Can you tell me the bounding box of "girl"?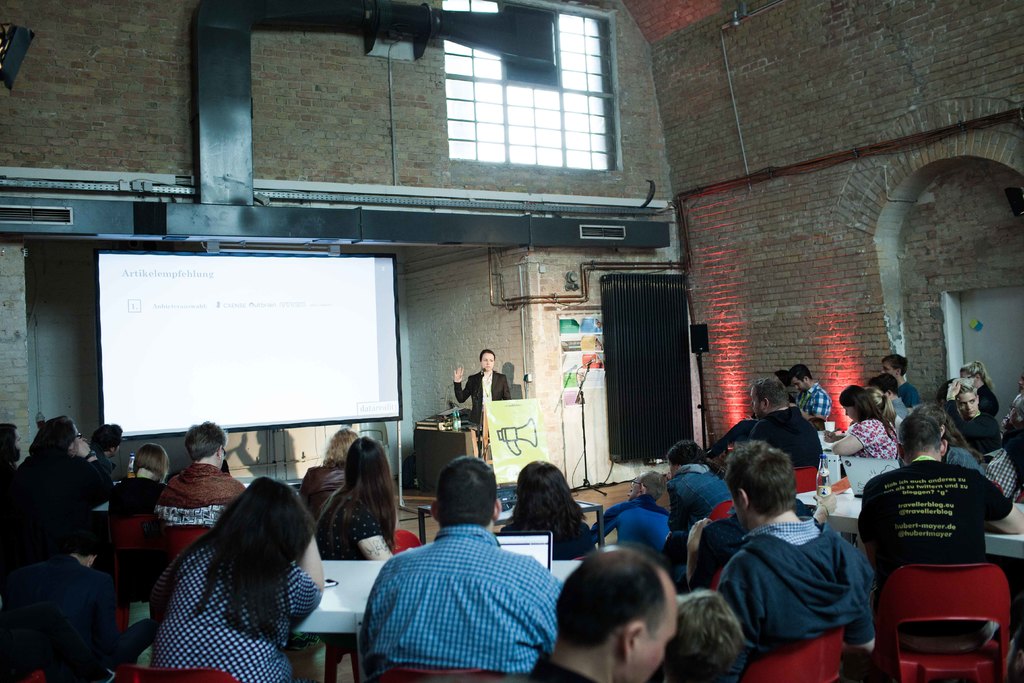
left=111, top=443, right=173, bottom=511.
